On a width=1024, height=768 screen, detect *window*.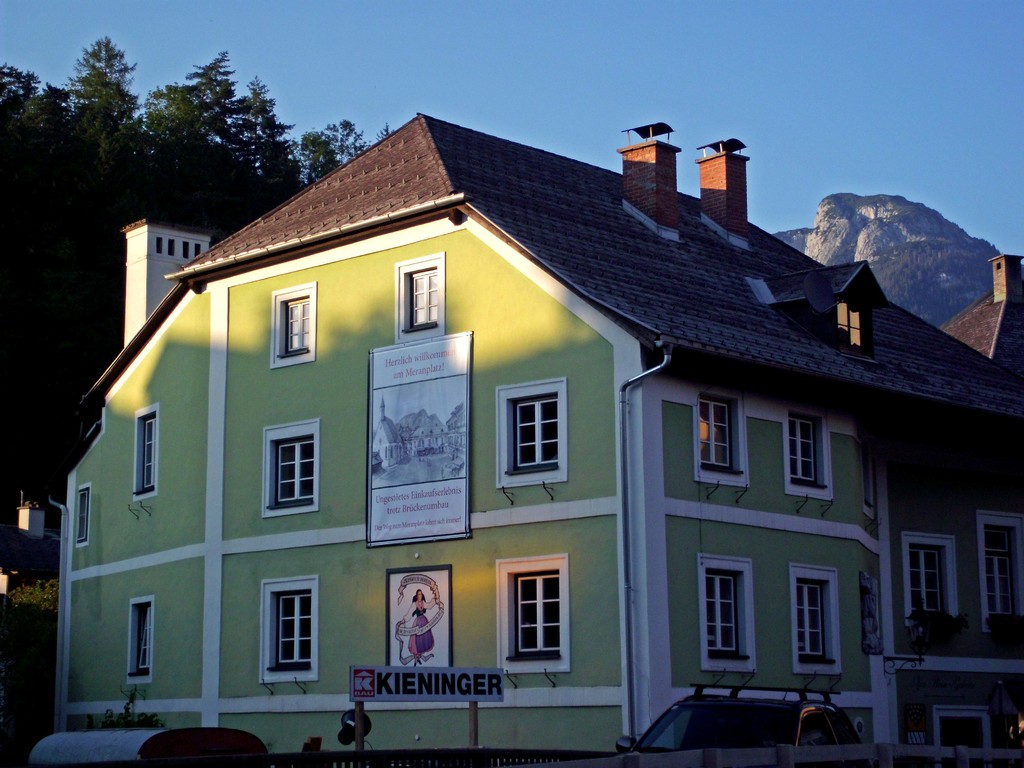
{"x1": 273, "y1": 433, "x2": 314, "y2": 504}.
